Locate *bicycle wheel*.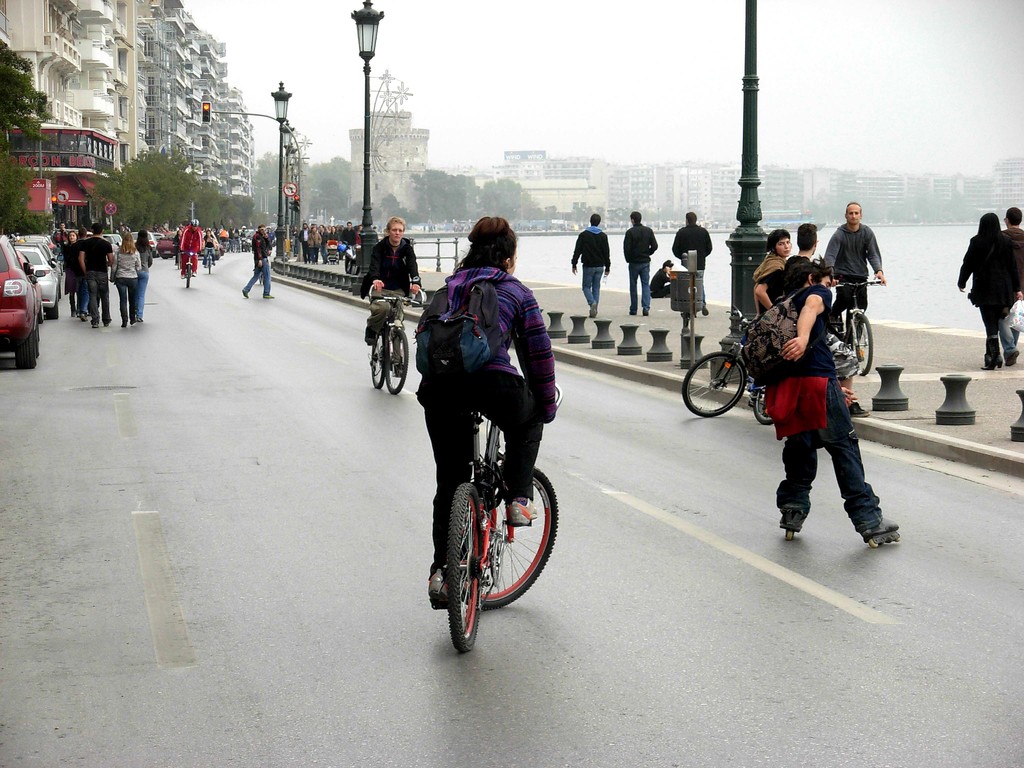
Bounding box: detection(751, 381, 785, 425).
